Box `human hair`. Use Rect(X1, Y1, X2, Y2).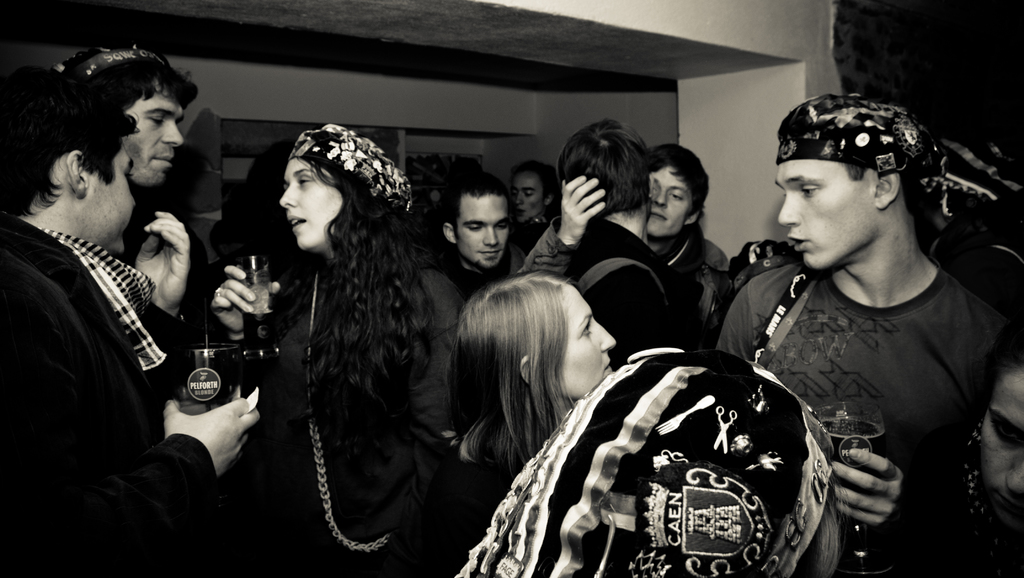
Rect(298, 156, 438, 405).
